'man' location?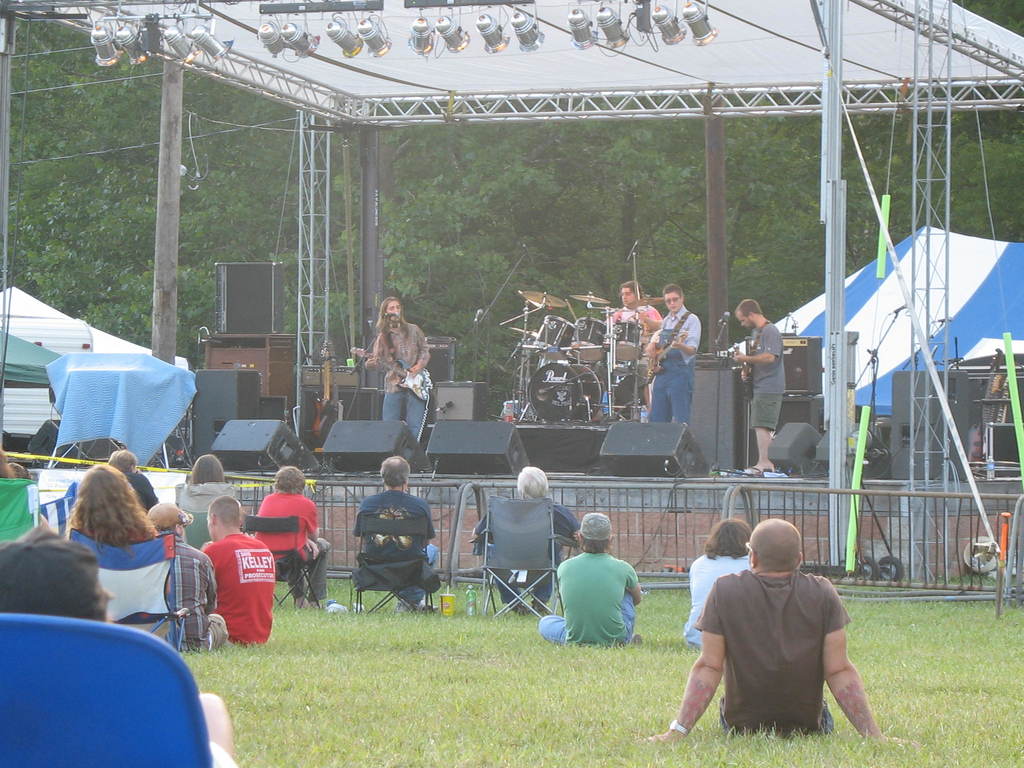
(left=650, top=516, right=905, bottom=754)
